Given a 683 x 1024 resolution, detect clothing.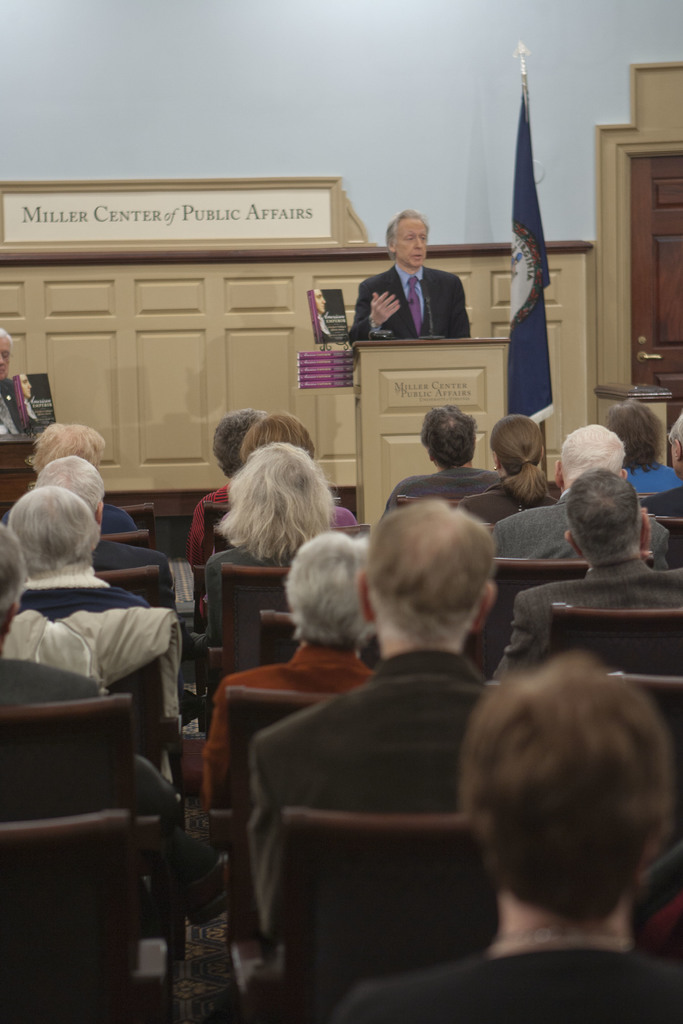
locate(490, 557, 682, 680).
